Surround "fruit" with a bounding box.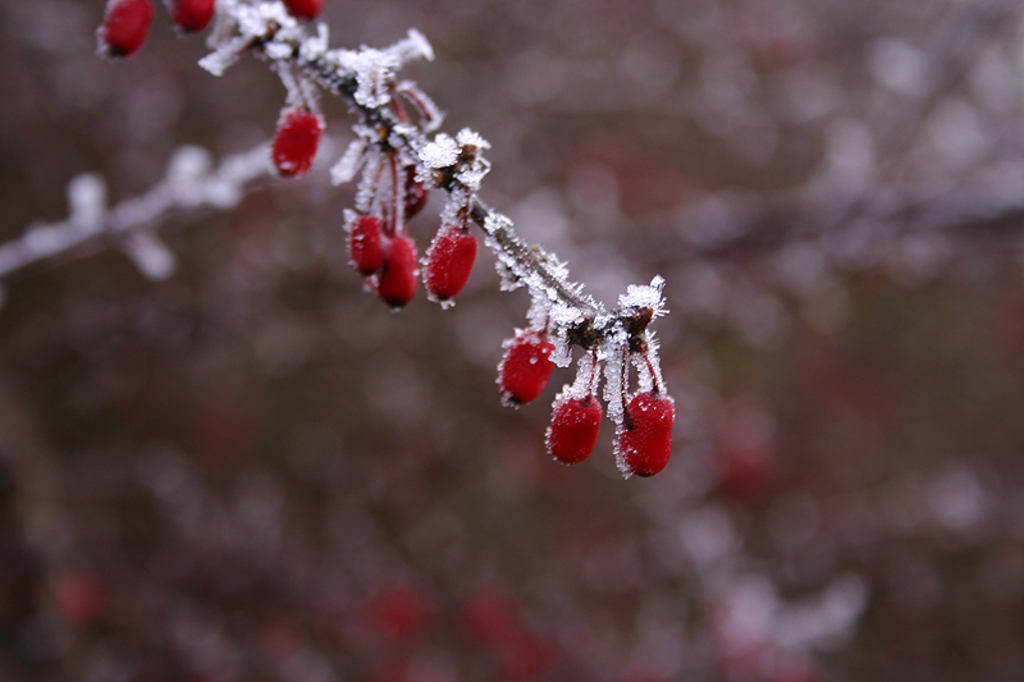
bbox(266, 107, 328, 174).
